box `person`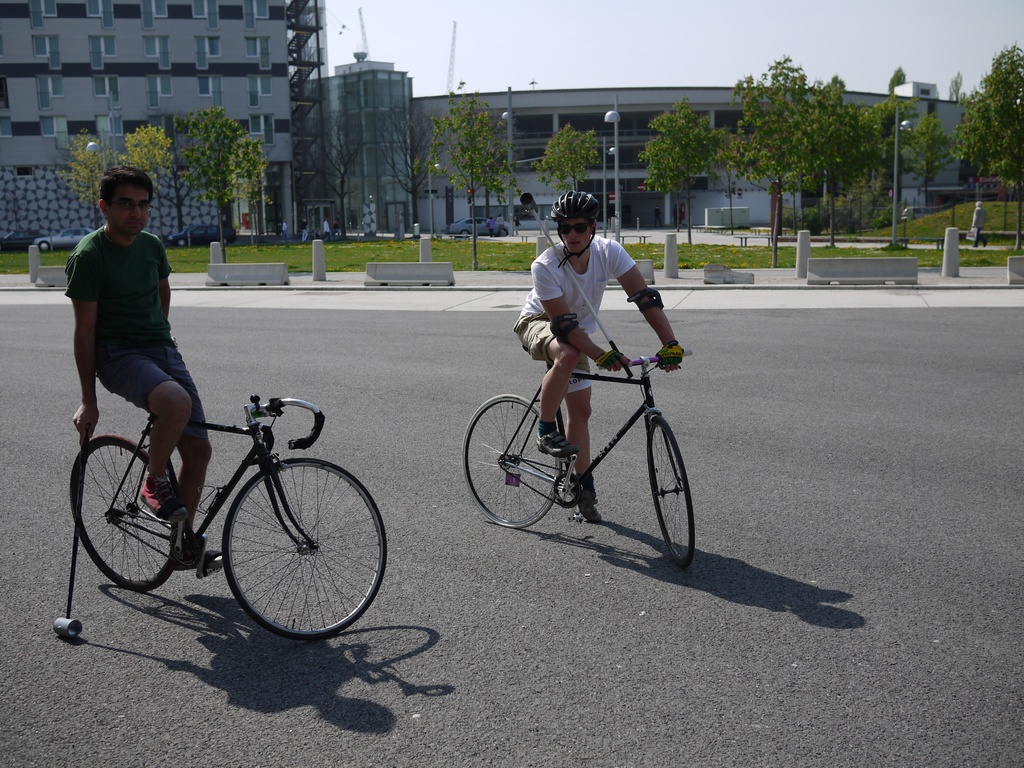
[x1=482, y1=213, x2=497, y2=239]
